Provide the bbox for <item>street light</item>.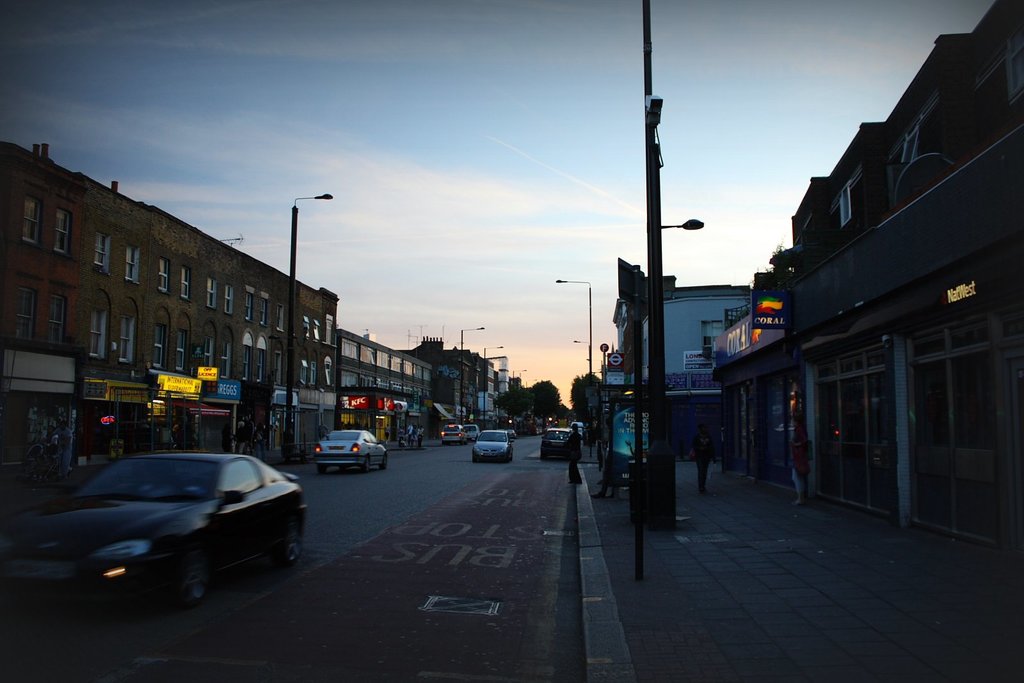
left=479, top=338, right=504, bottom=422.
